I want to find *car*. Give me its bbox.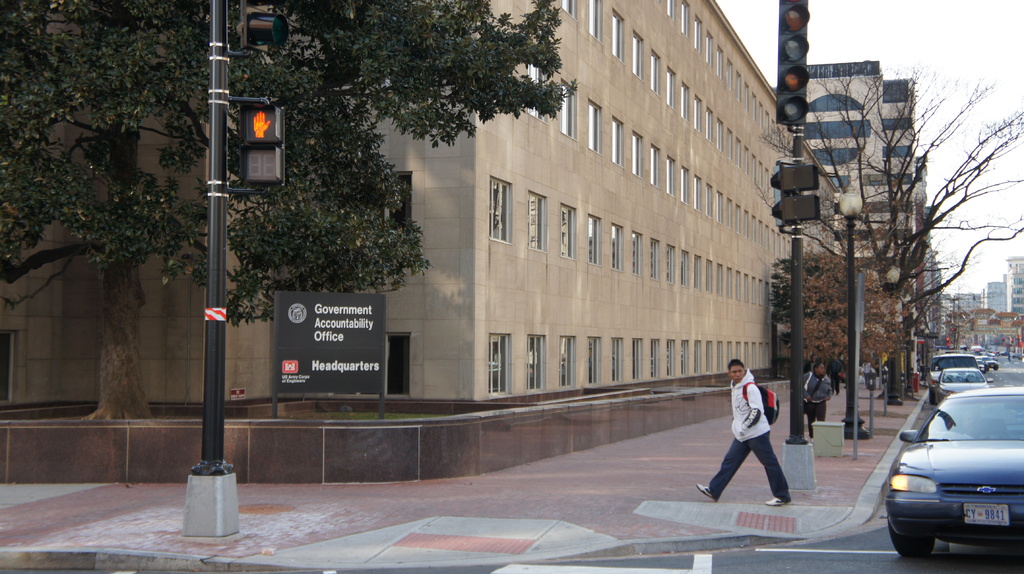
crop(932, 367, 993, 410).
